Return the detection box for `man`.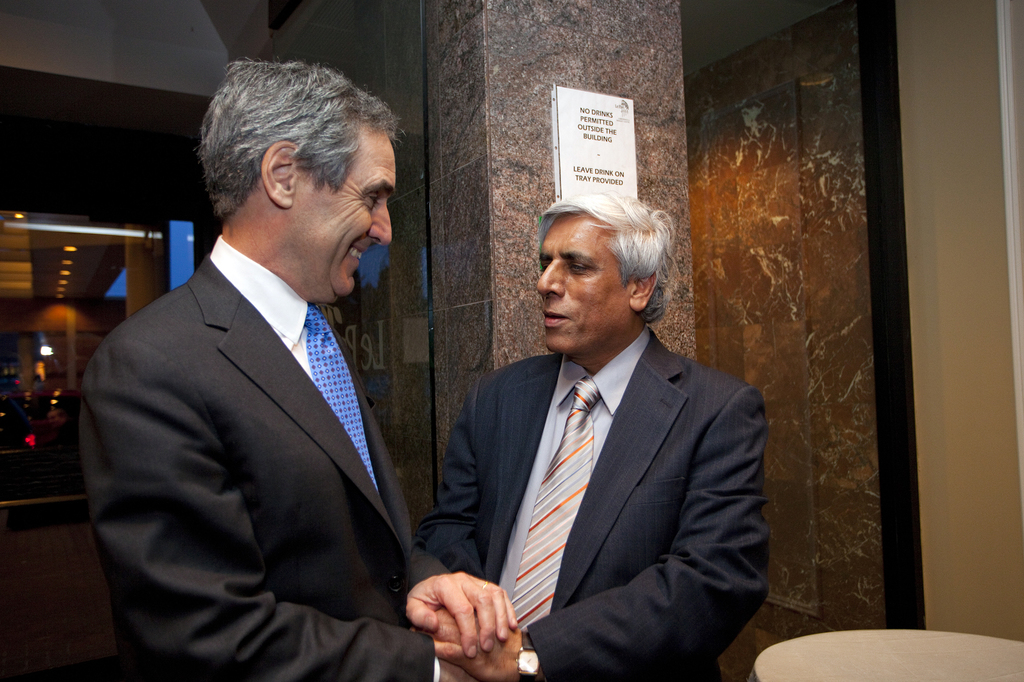
rect(435, 185, 771, 681).
